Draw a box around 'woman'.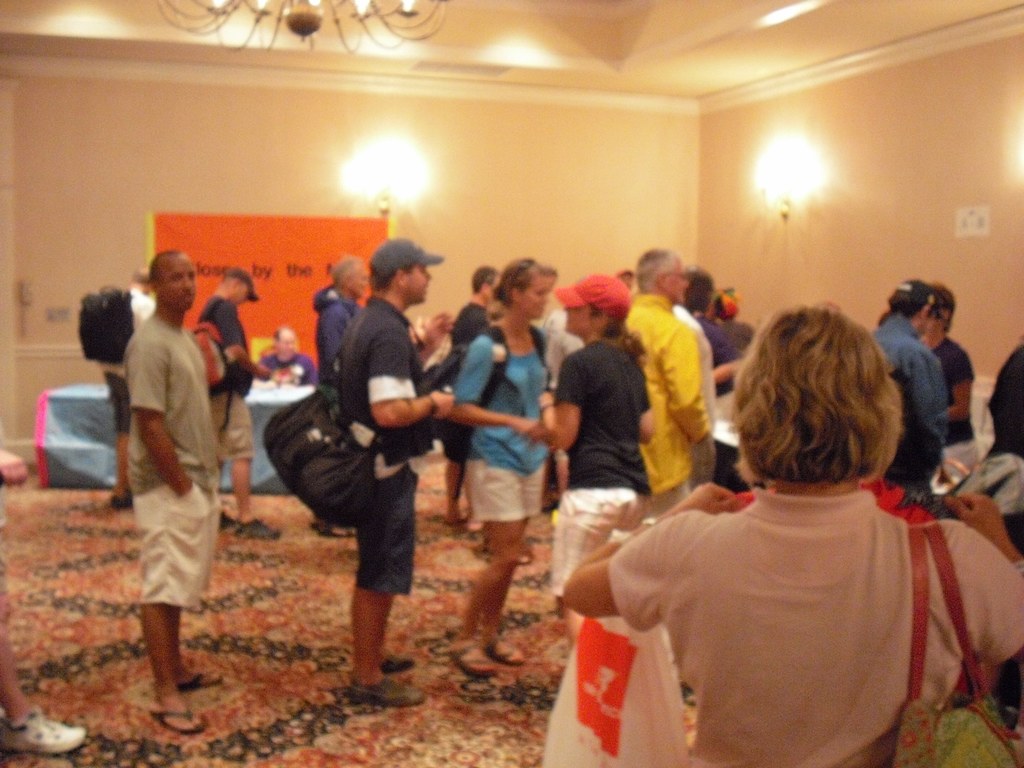
bbox=[560, 304, 1023, 767].
